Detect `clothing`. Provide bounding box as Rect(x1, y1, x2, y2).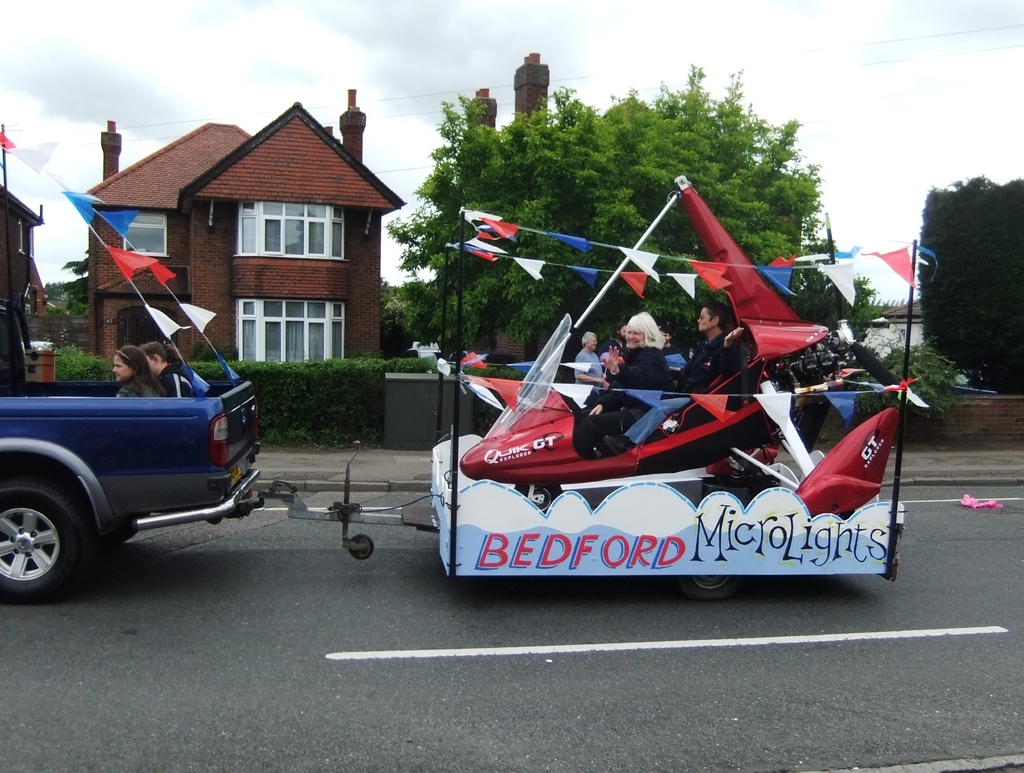
Rect(621, 397, 694, 440).
